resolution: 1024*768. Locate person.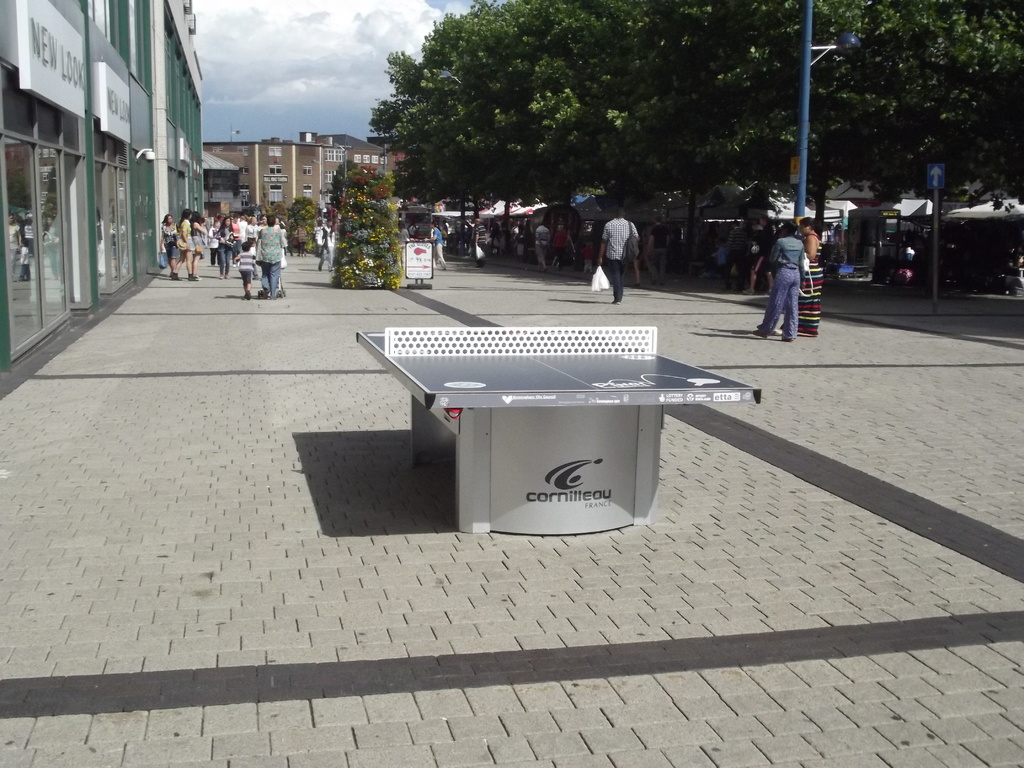
[469,214,481,265].
